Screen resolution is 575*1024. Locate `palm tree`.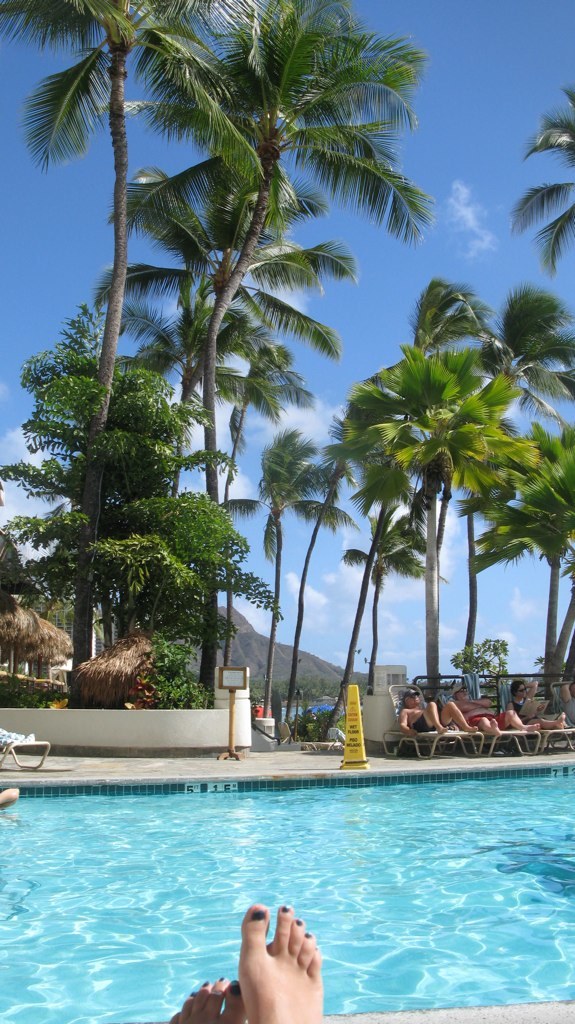
bbox=(11, 340, 195, 673).
